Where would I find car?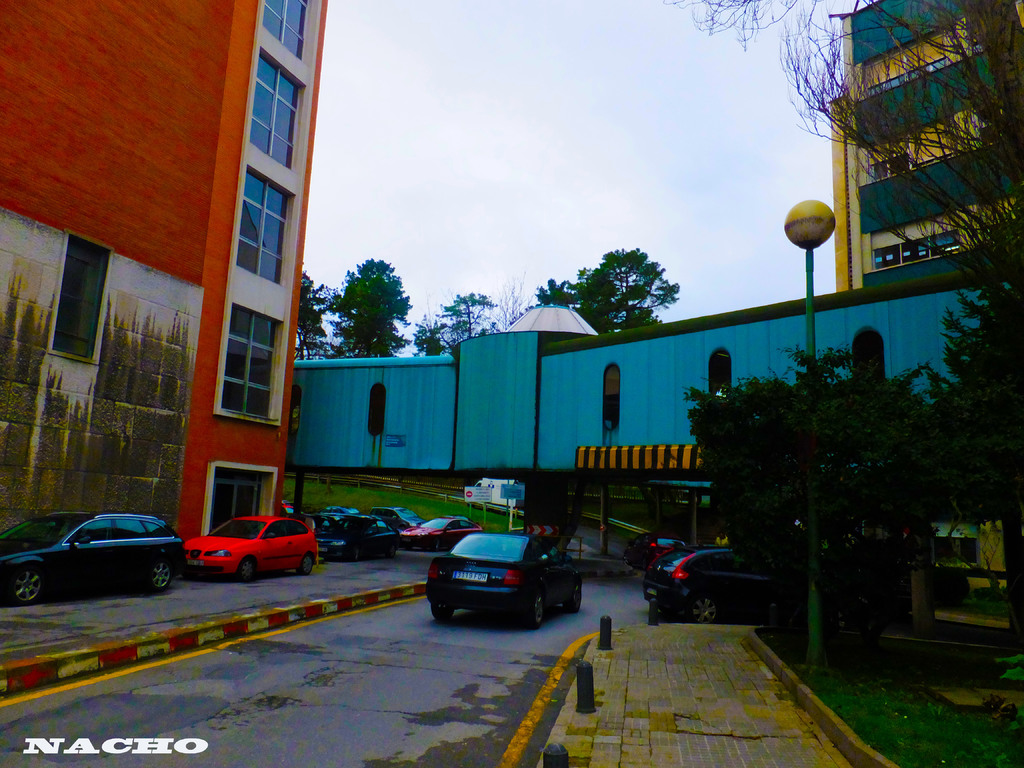
At {"left": 643, "top": 545, "right": 767, "bottom": 625}.
